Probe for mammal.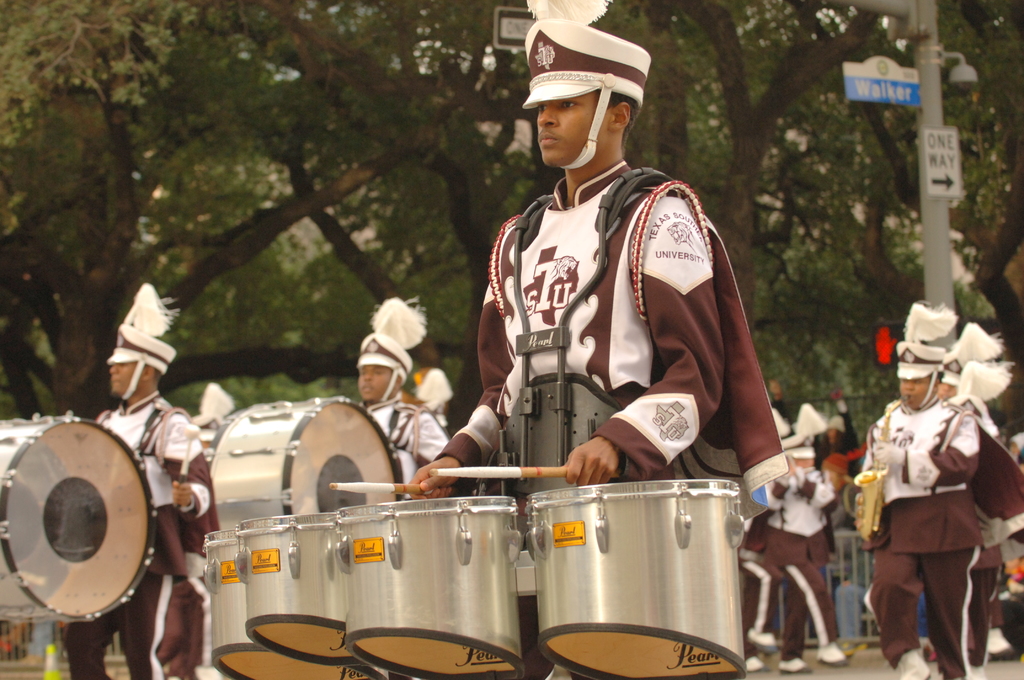
Probe result: 861 332 1001 679.
